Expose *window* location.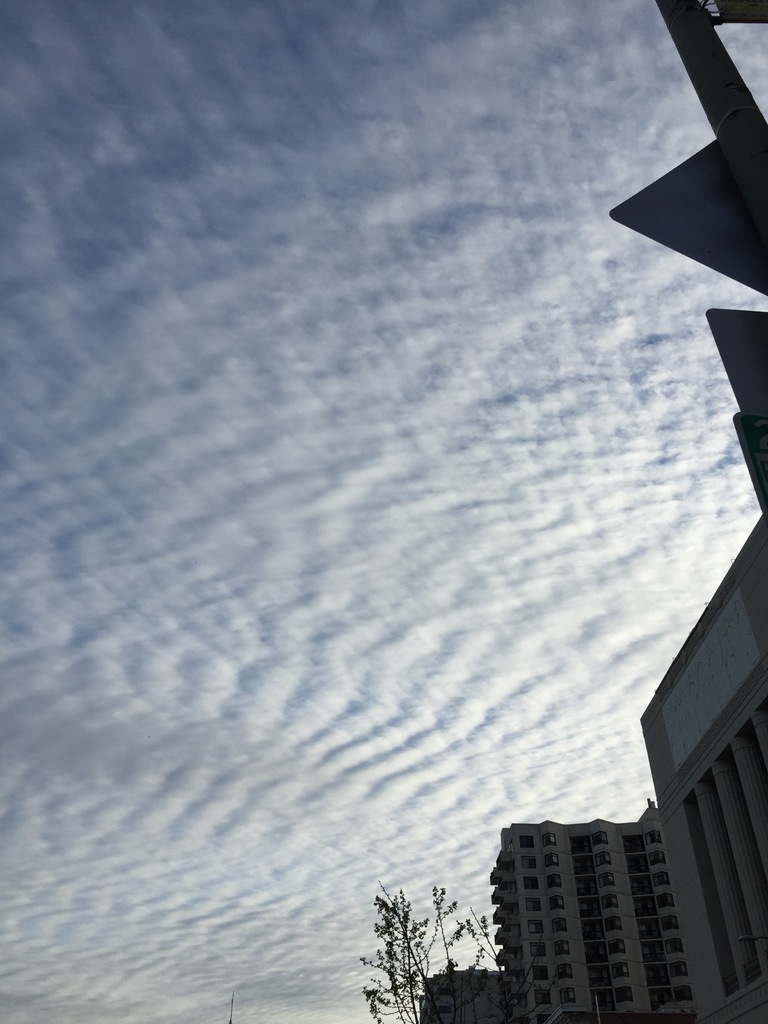
Exposed at (593,832,605,843).
